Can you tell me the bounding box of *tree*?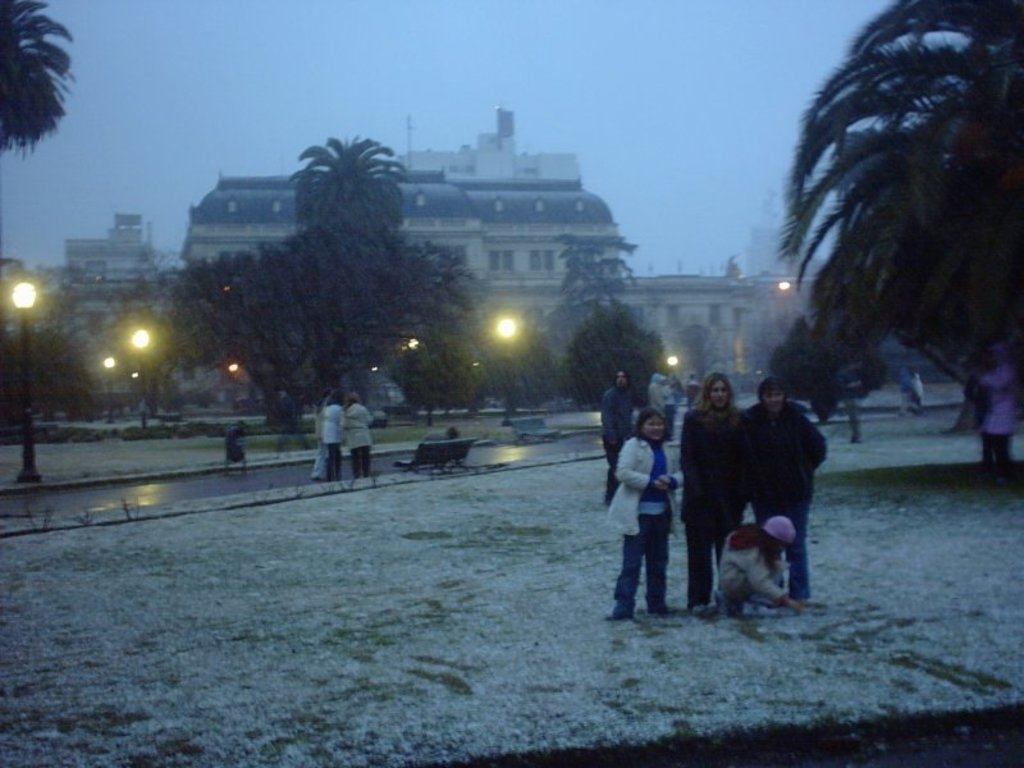
crop(0, 0, 81, 156).
